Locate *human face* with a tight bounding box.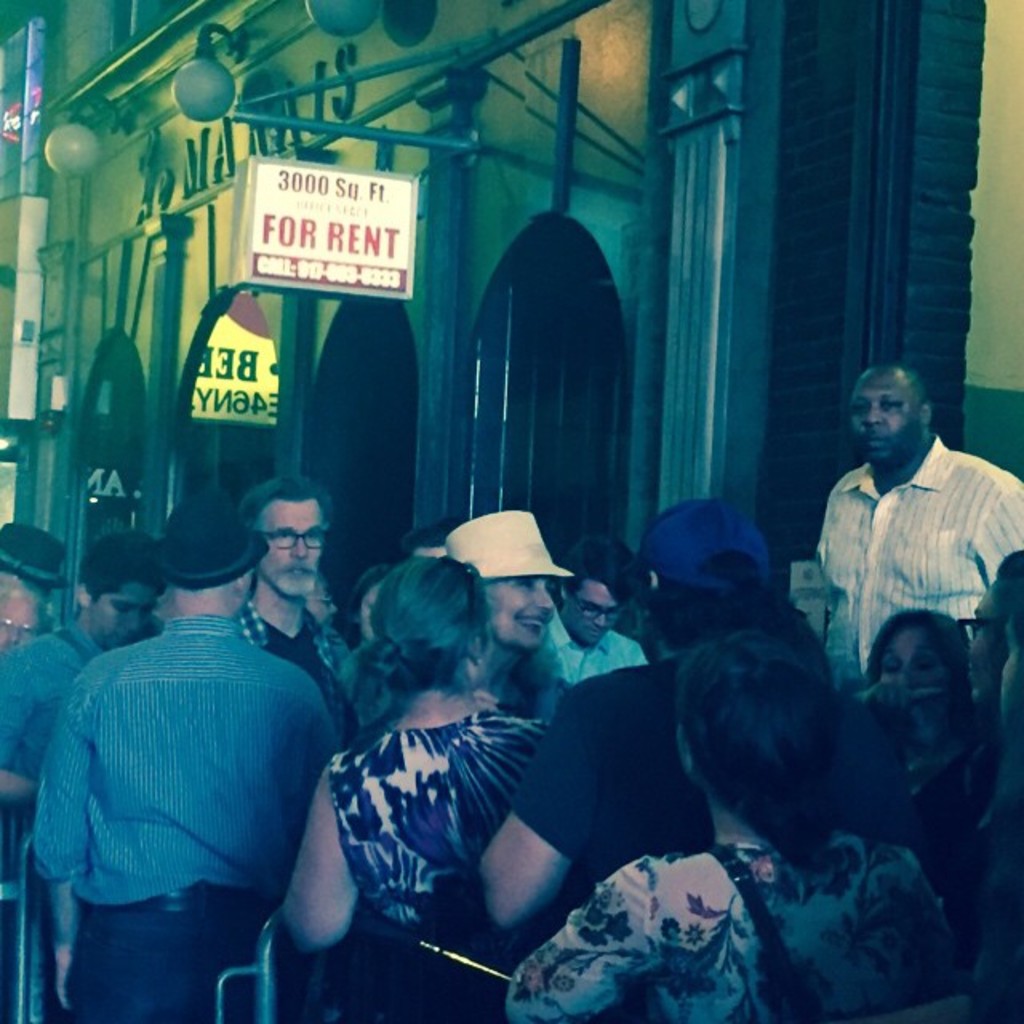
(x1=355, y1=573, x2=394, y2=640).
